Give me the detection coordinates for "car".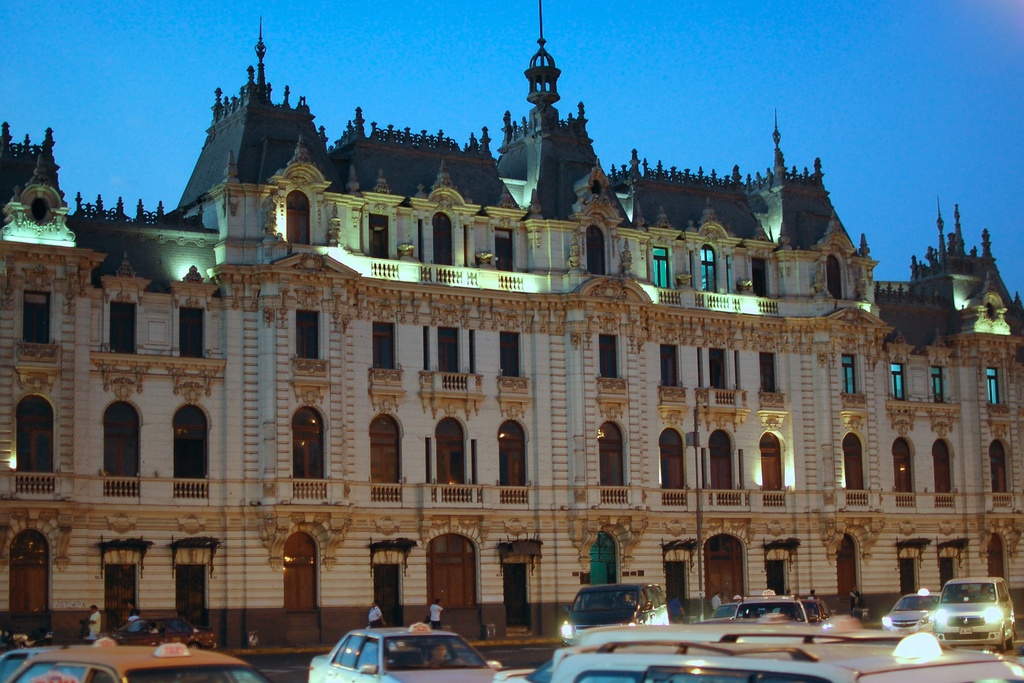
rect(723, 595, 816, 630).
